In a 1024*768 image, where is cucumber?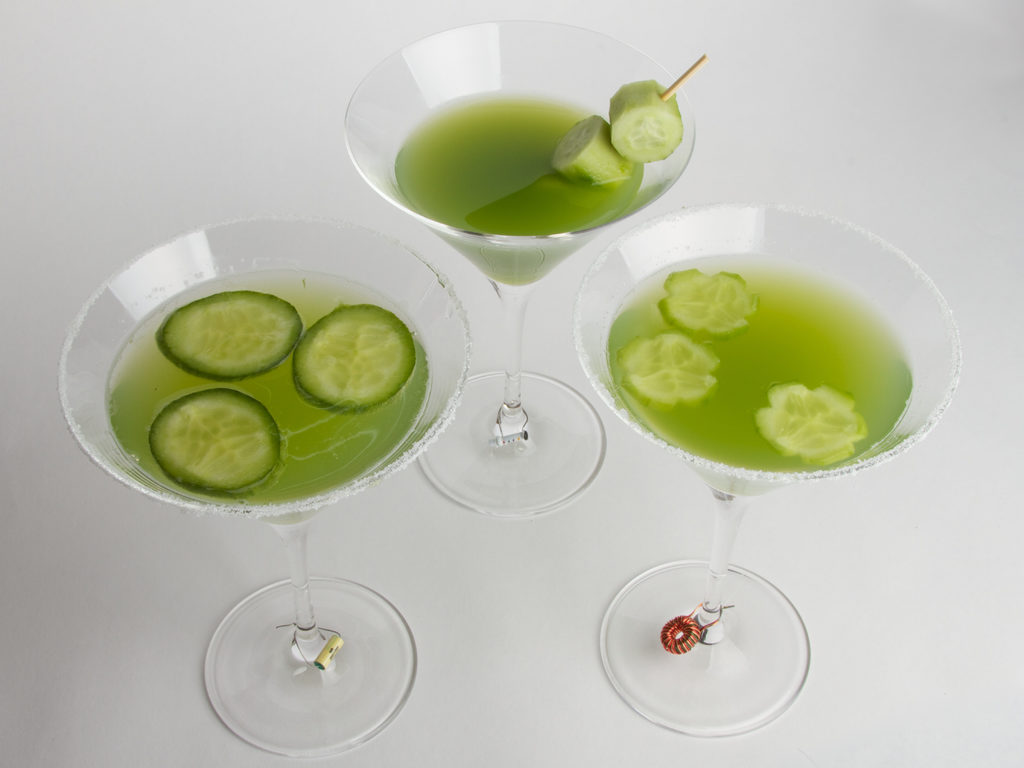
detection(291, 304, 419, 413).
